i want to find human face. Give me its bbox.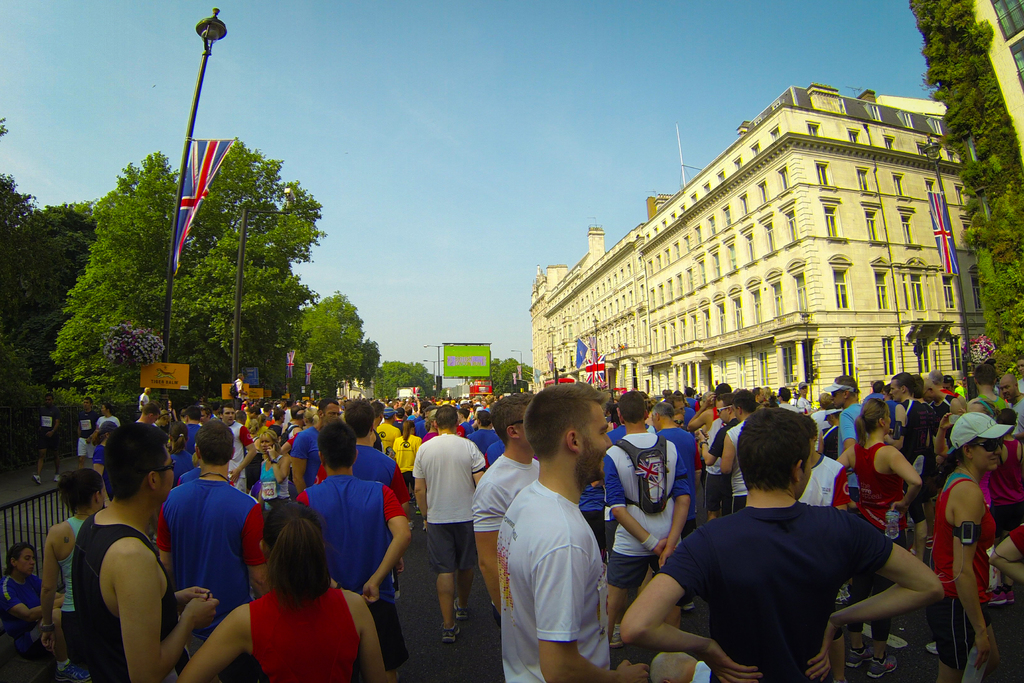
l=324, t=404, r=339, b=423.
